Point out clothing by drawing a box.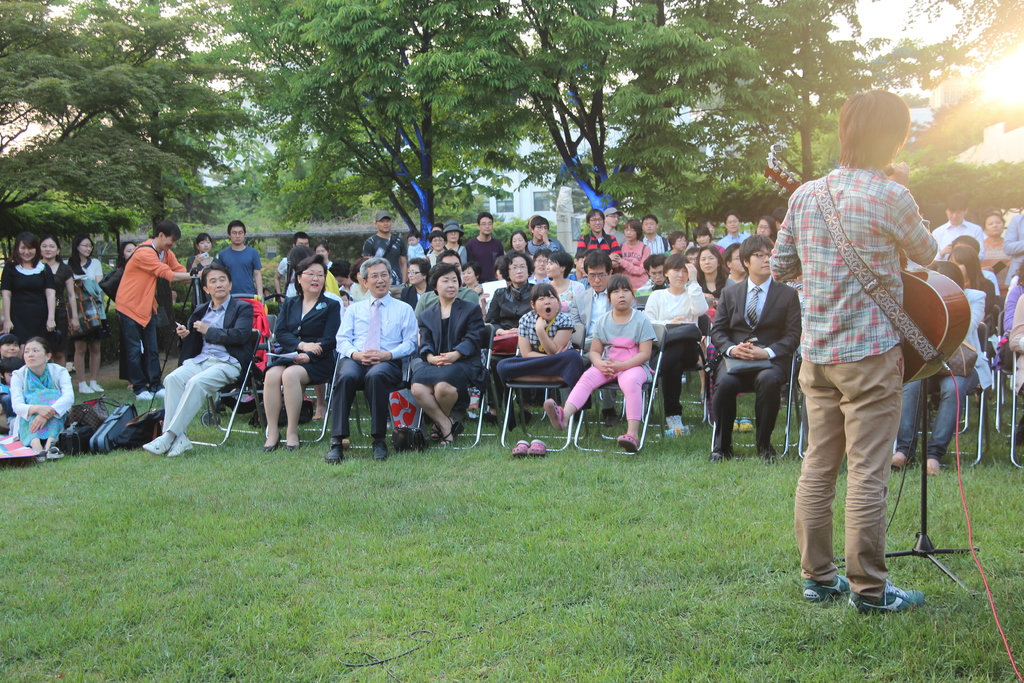
[left=1005, top=199, right=1023, bottom=277].
